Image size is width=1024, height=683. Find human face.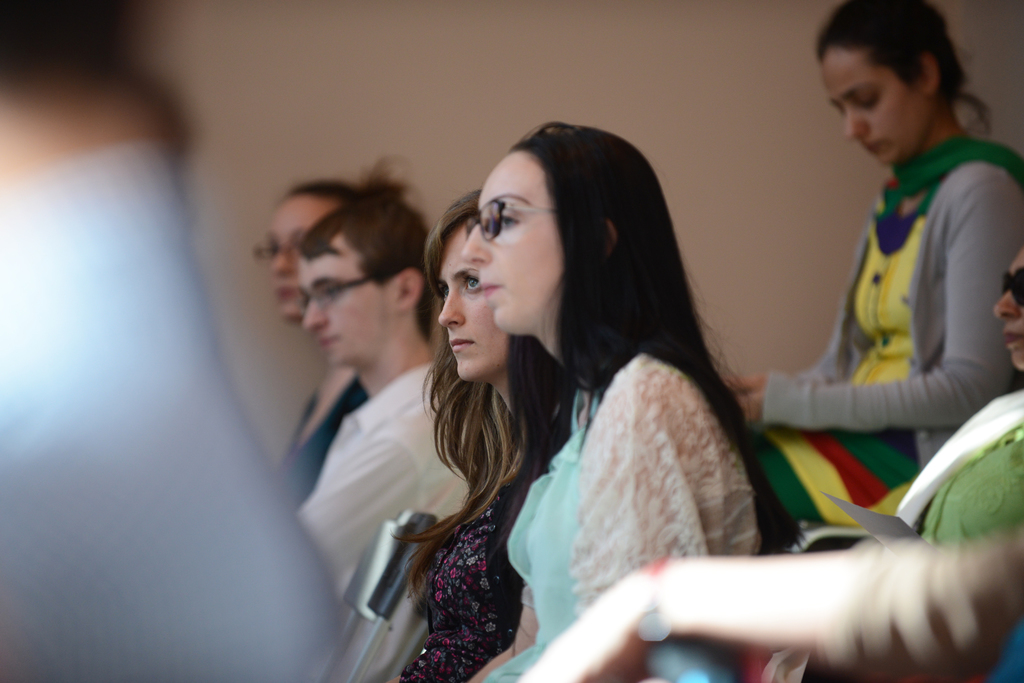
crop(829, 45, 924, 164).
